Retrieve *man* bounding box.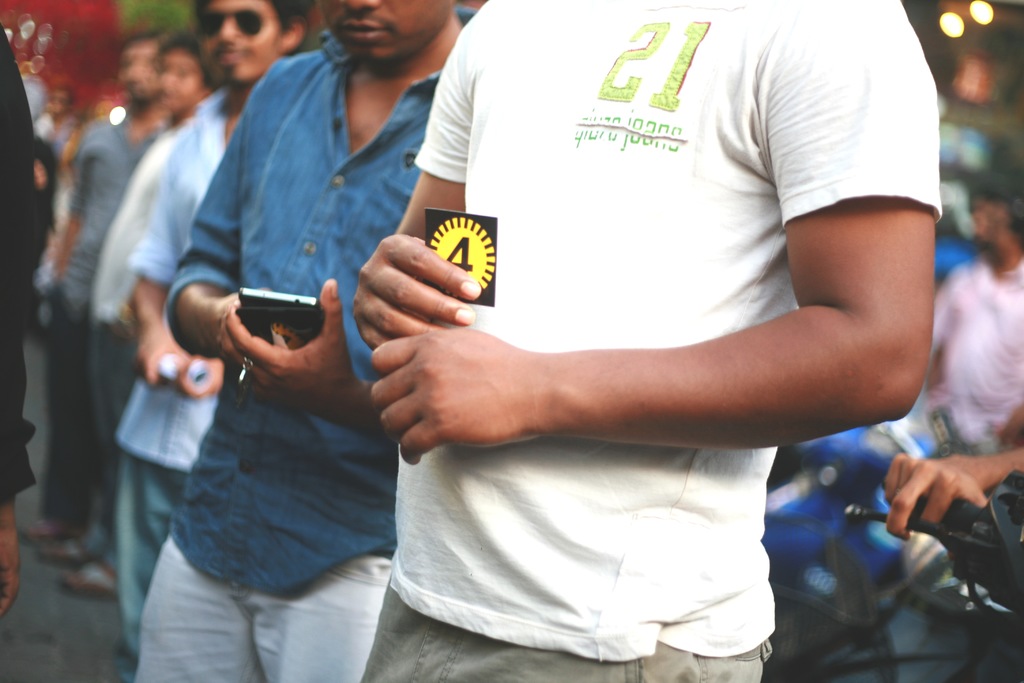
Bounding box: {"left": 36, "top": 31, "right": 220, "bottom": 597}.
